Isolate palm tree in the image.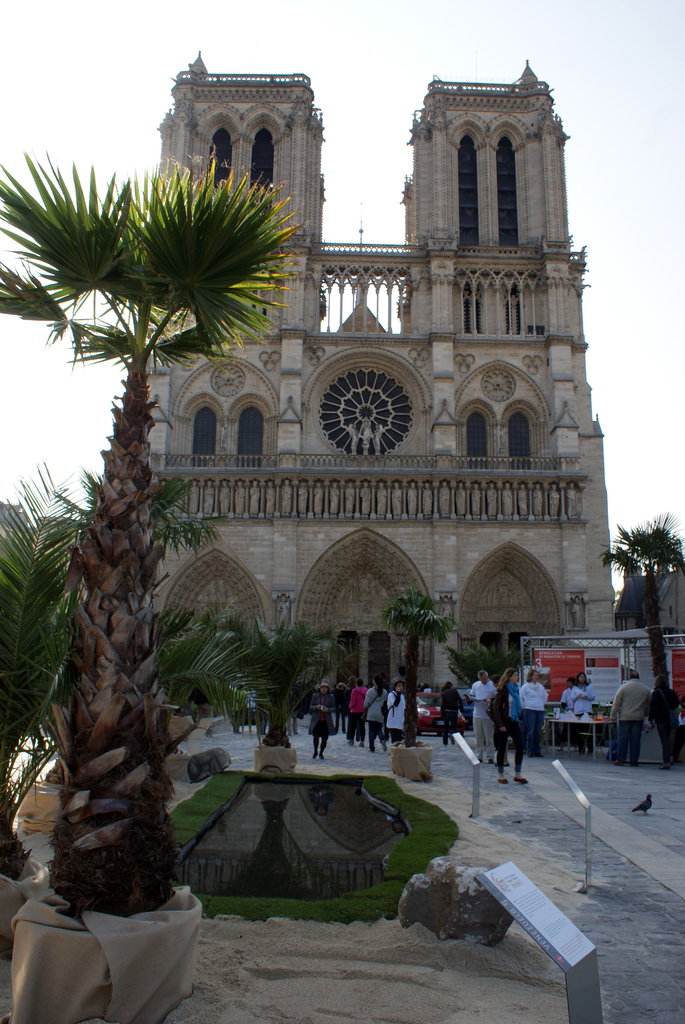
Isolated region: (x1=384, y1=595, x2=450, y2=746).
